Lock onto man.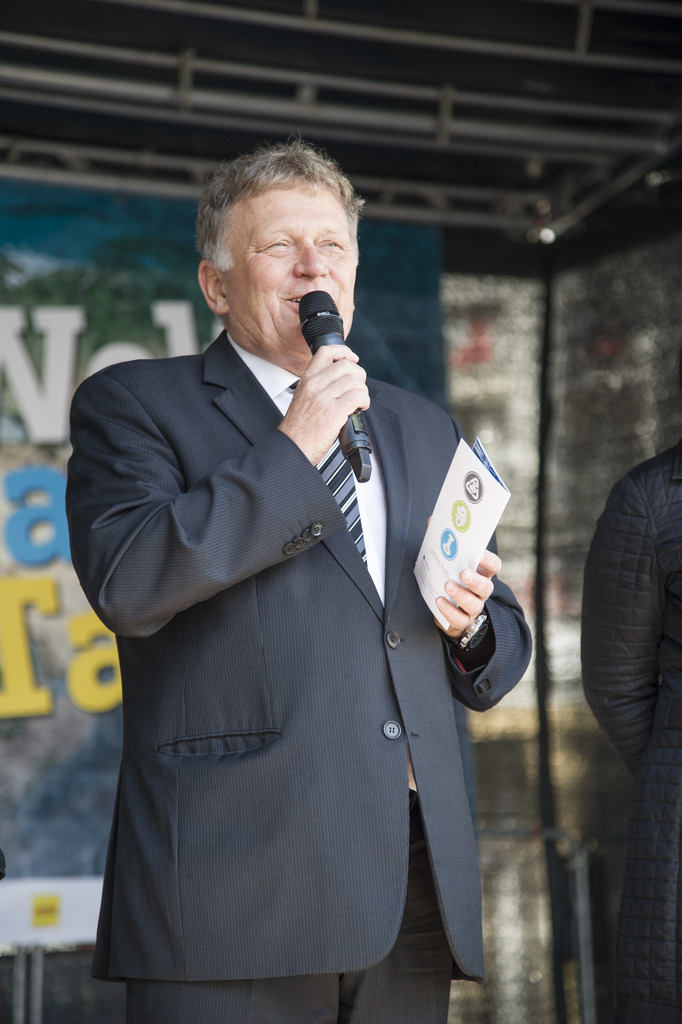
Locked: (left=81, top=154, right=529, bottom=1023).
